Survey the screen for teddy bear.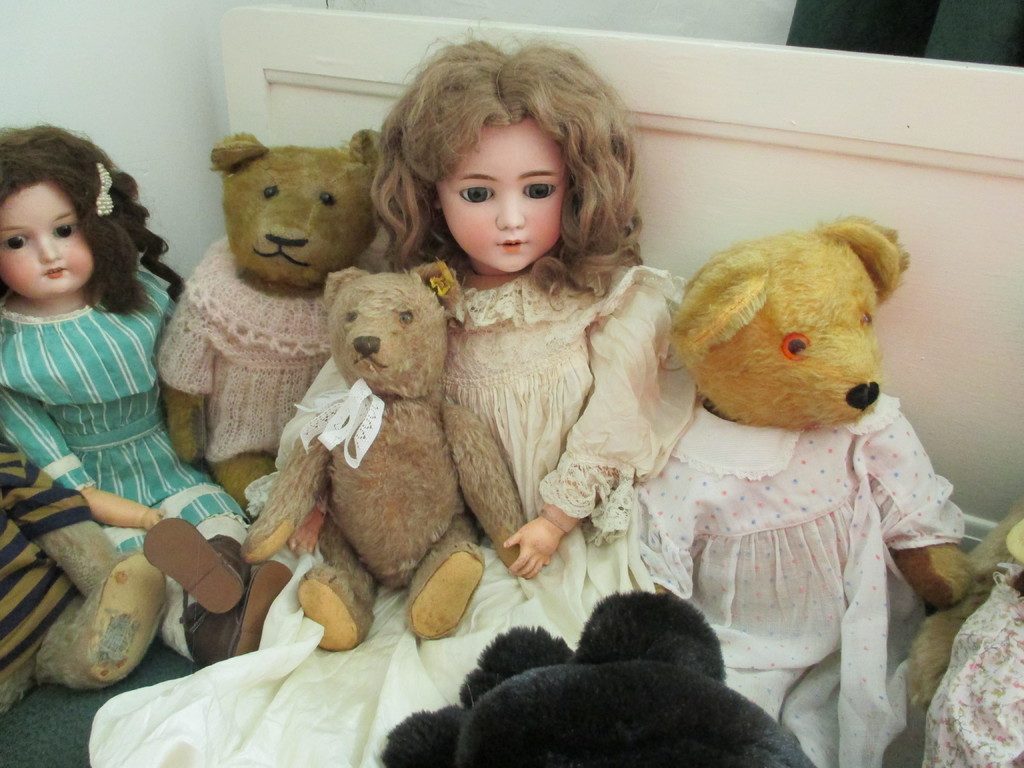
Survey found: region(238, 271, 520, 644).
